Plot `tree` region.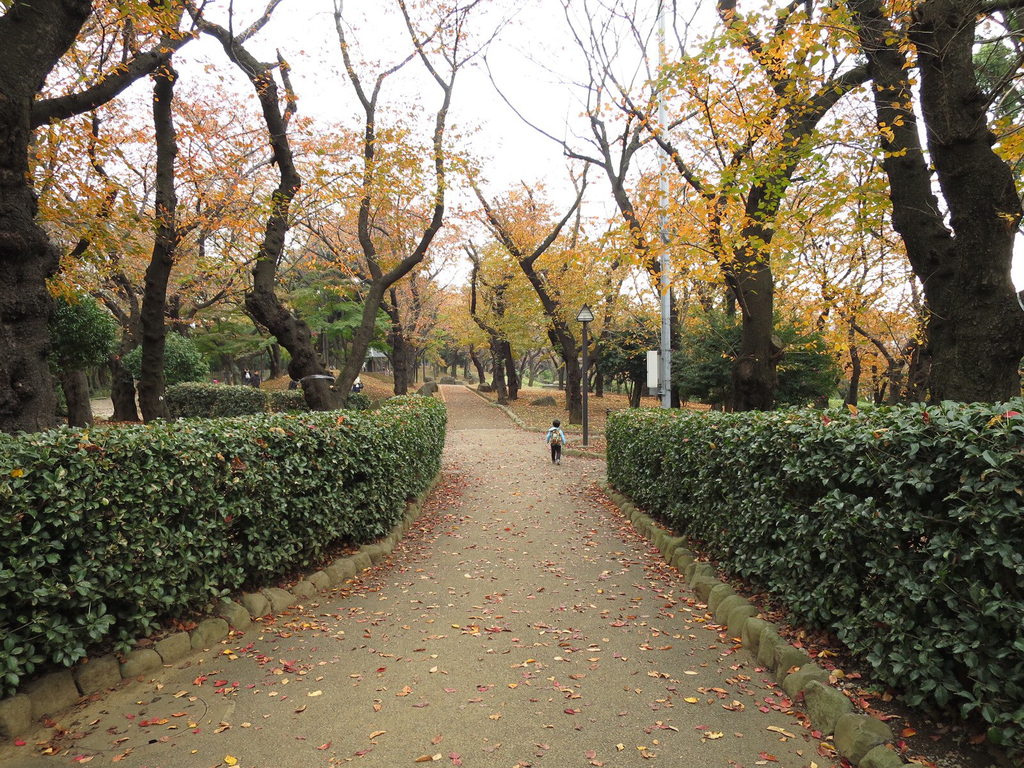
Plotted at <region>323, 0, 546, 417</region>.
